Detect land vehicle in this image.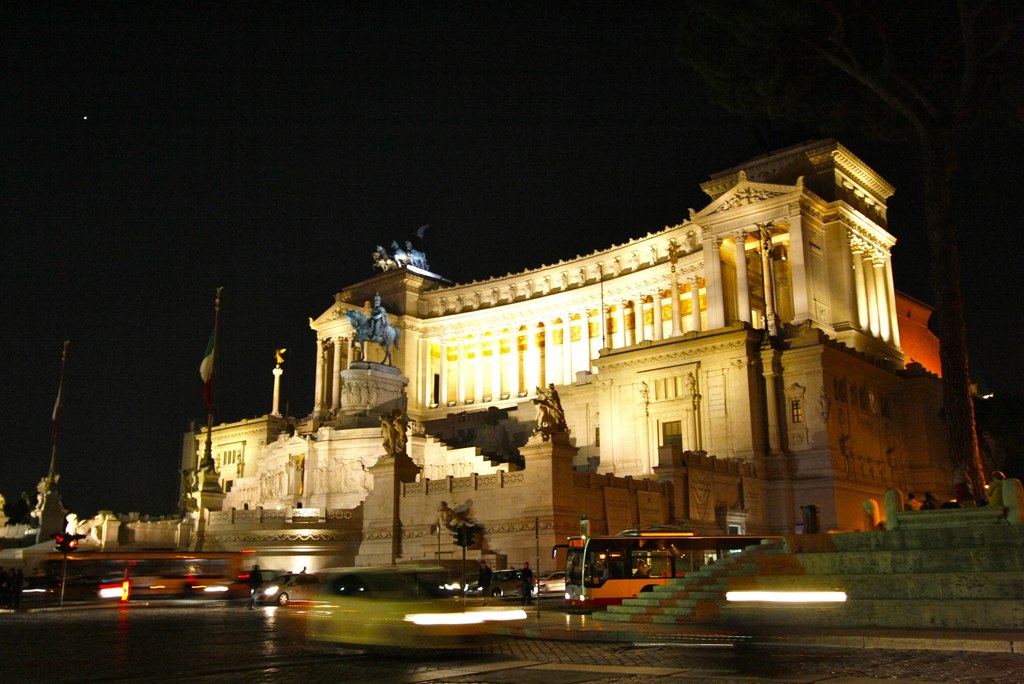
Detection: box=[538, 571, 564, 594].
